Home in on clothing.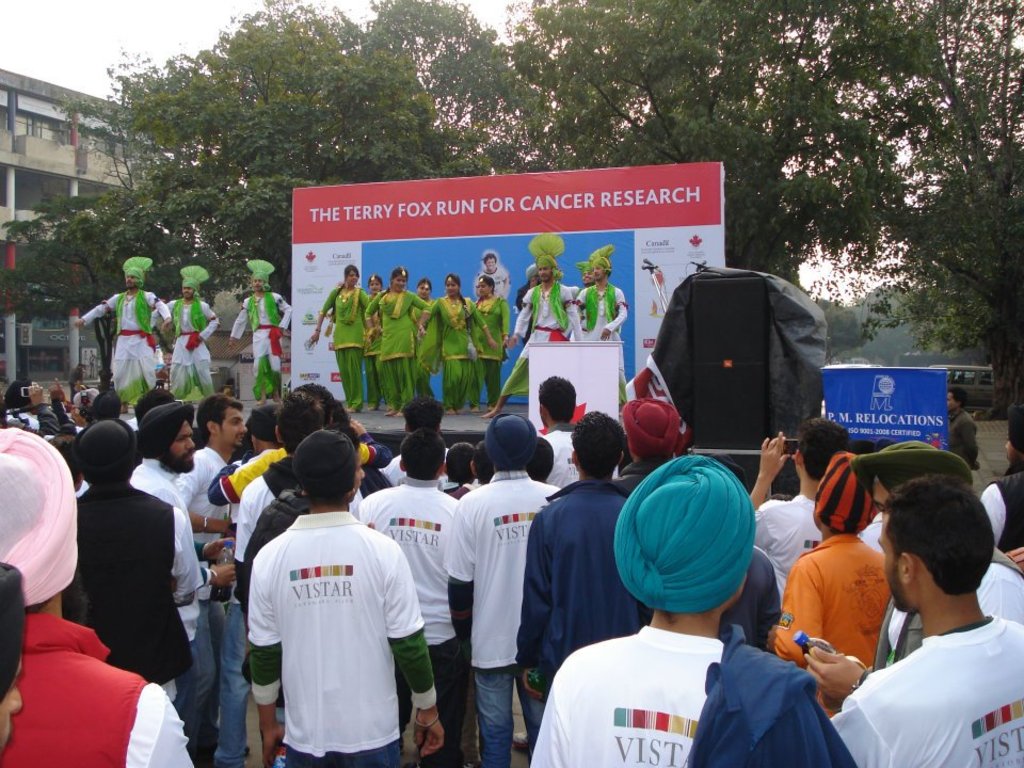
Homed in at (x1=77, y1=289, x2=169, y2=411).
